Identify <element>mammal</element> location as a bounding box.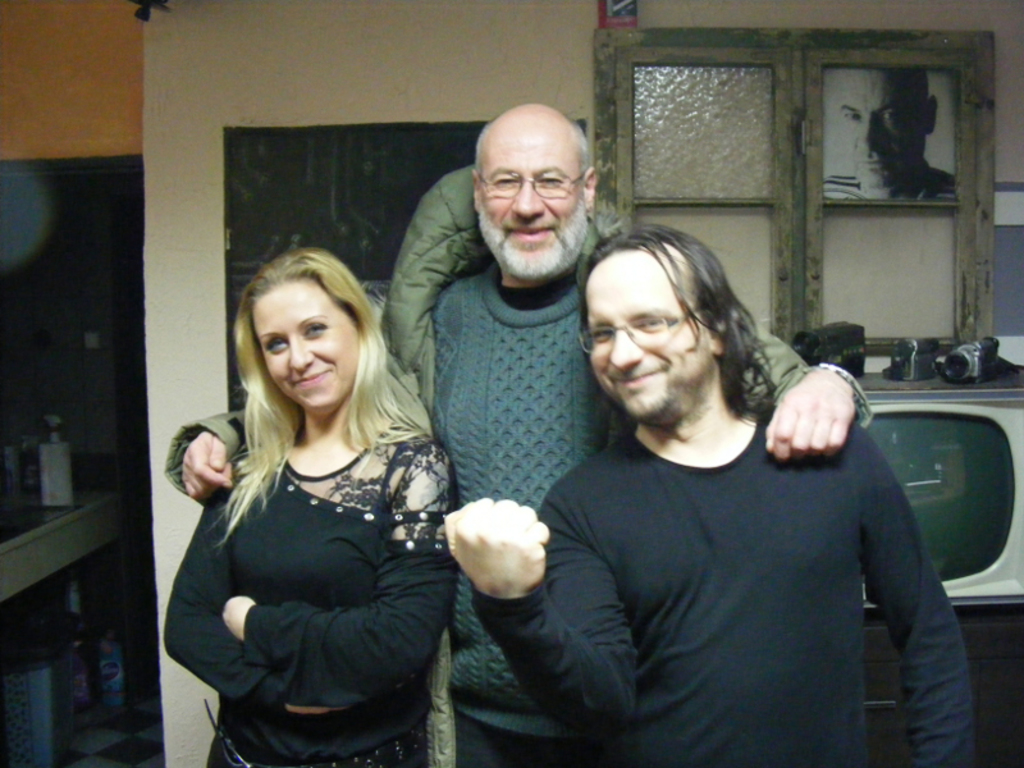
(x1=439, y1=229, x2=970, y2=767).
